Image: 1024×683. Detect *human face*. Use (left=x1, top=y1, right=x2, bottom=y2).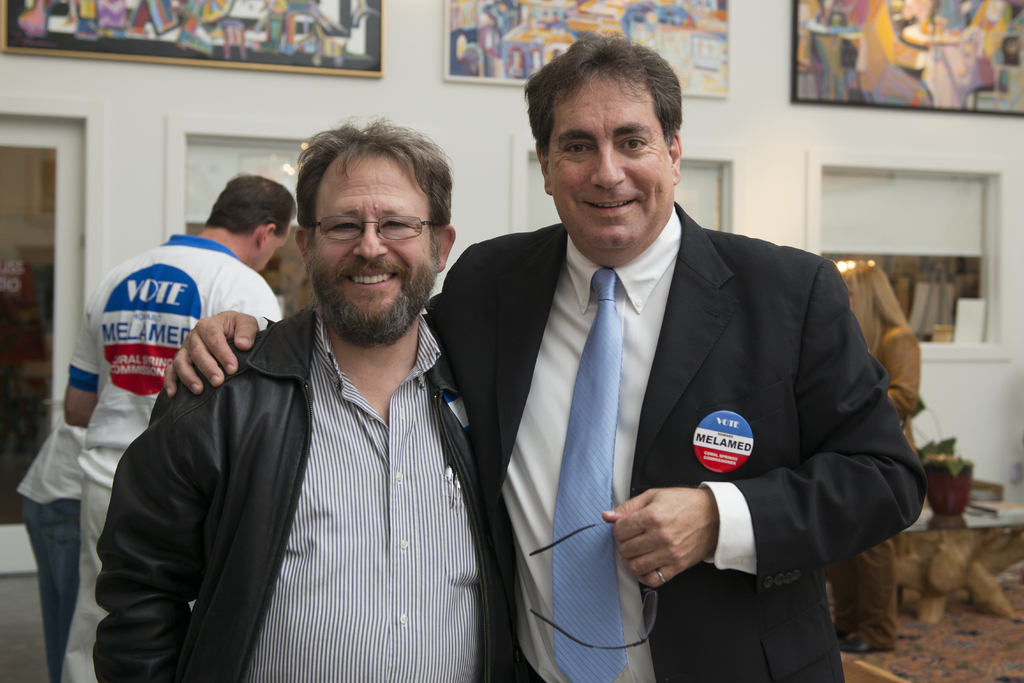
(left=543, top=72, right=677, bottom=257).
